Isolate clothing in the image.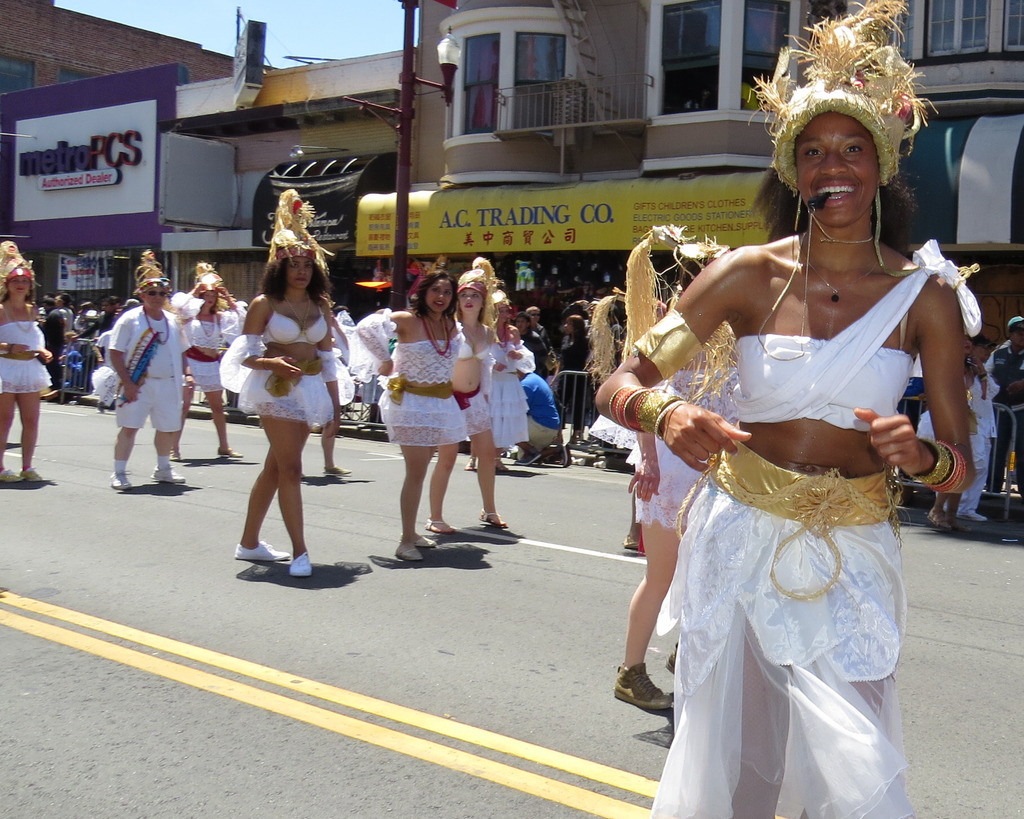
Isolated region: rect(195, 291, 244, 386).
